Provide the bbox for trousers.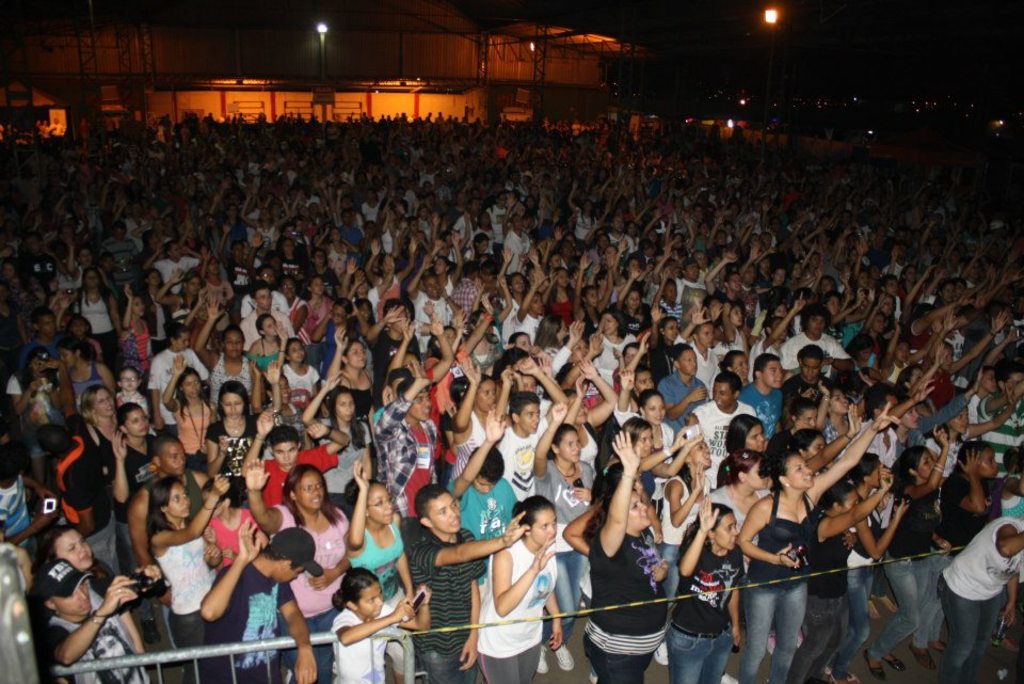
rect(945, 586, 1007, 683).
